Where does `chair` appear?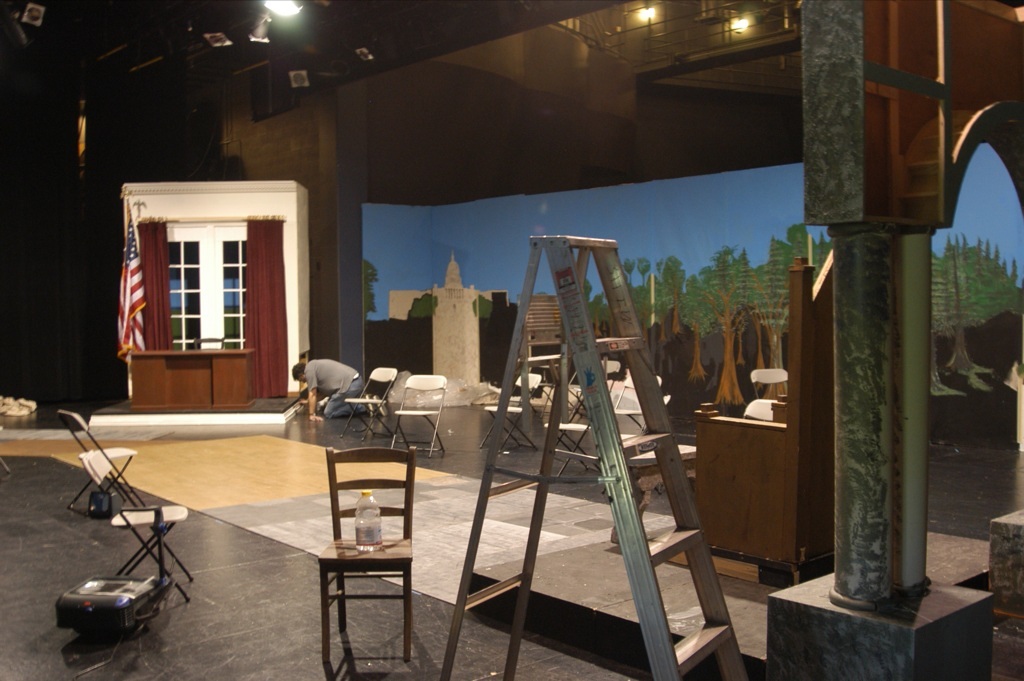
Appears at bbox(565, 356, 621, 415).
